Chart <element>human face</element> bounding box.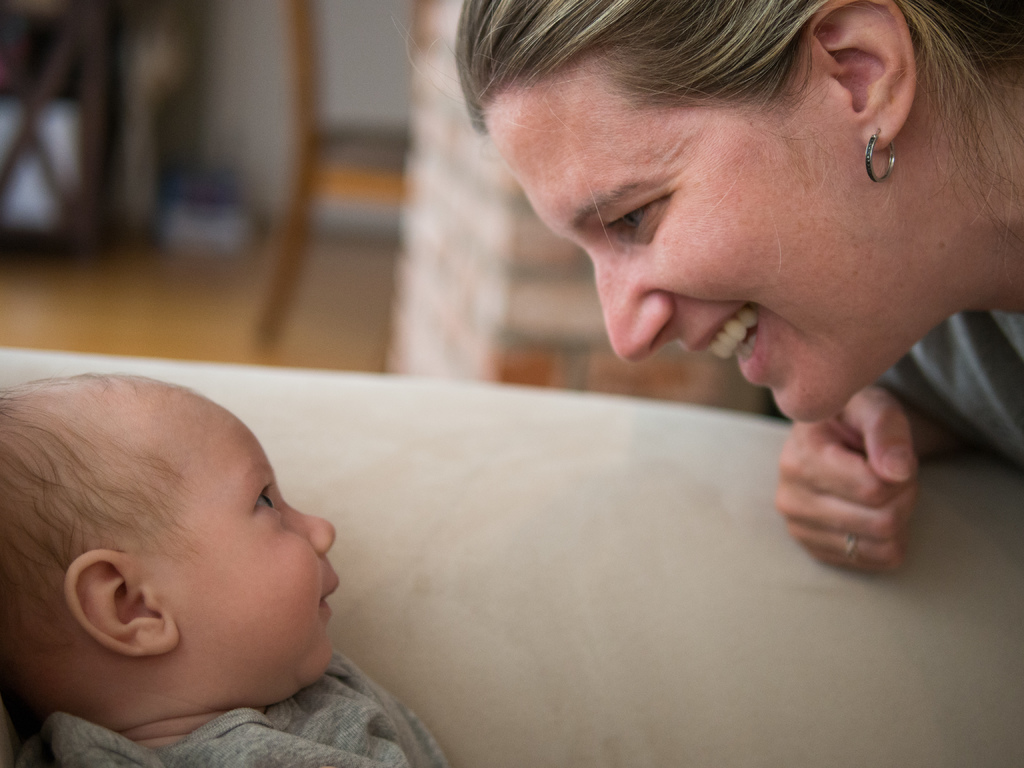
Charted: rect(0, 378, 346, 699).
